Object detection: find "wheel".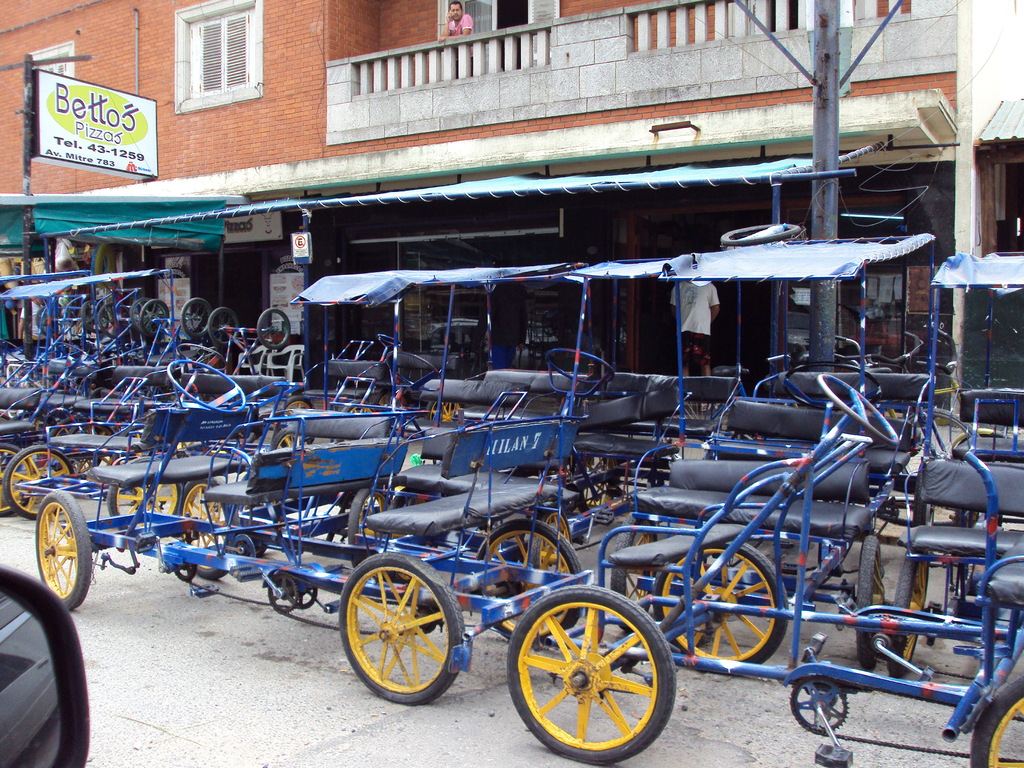
271, 431, 301, 452.
